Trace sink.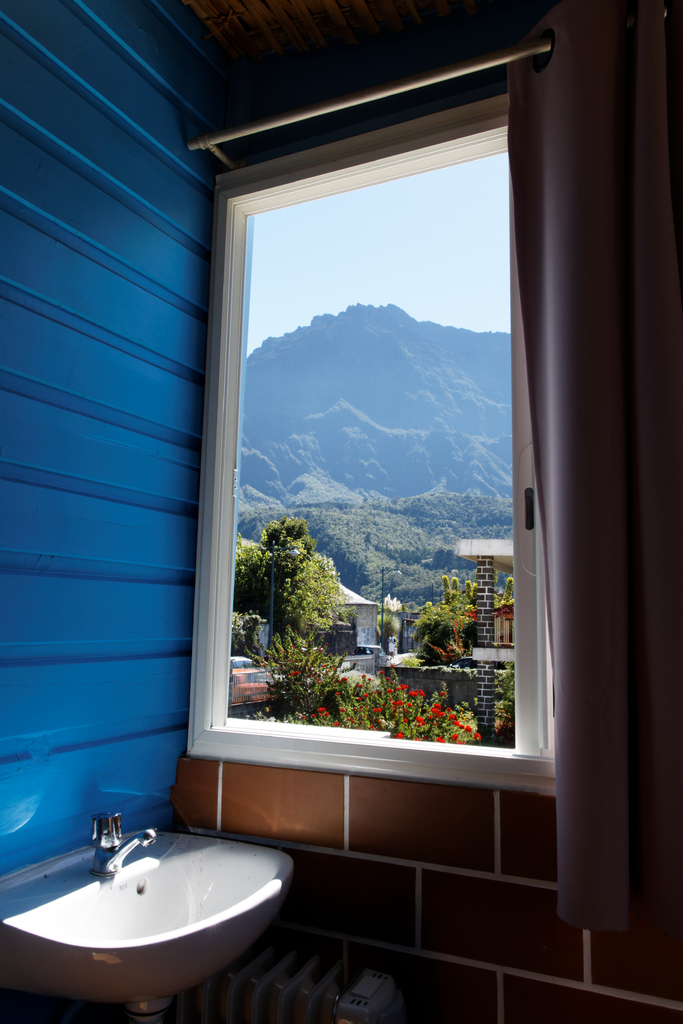
Traced to detection(0, 798, 309, 1023).
